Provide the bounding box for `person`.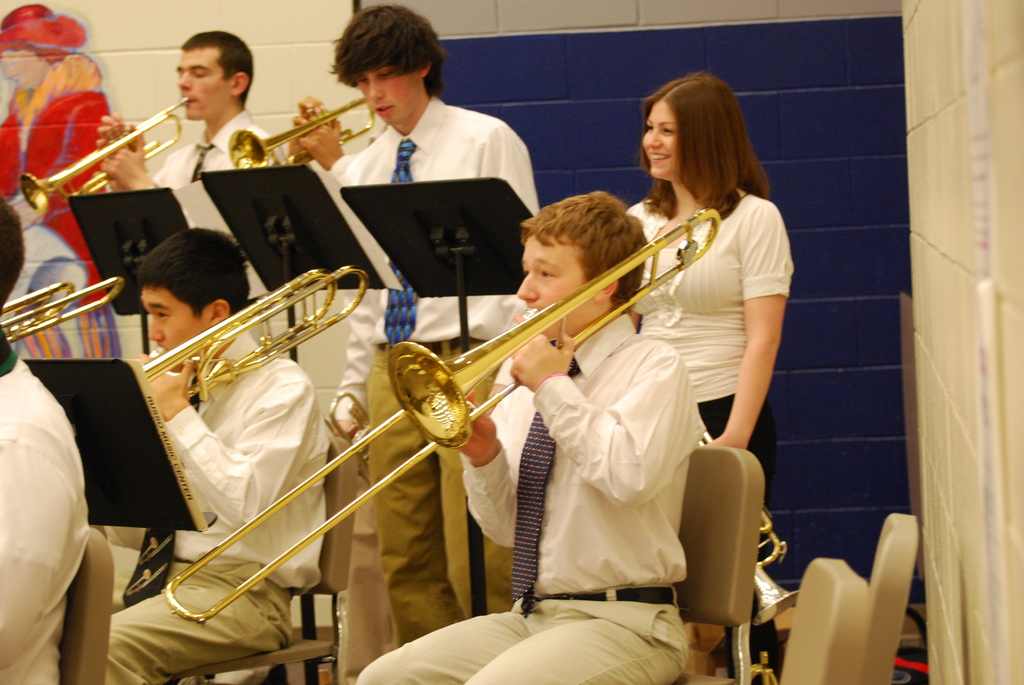
0, 4, 122, 359.
